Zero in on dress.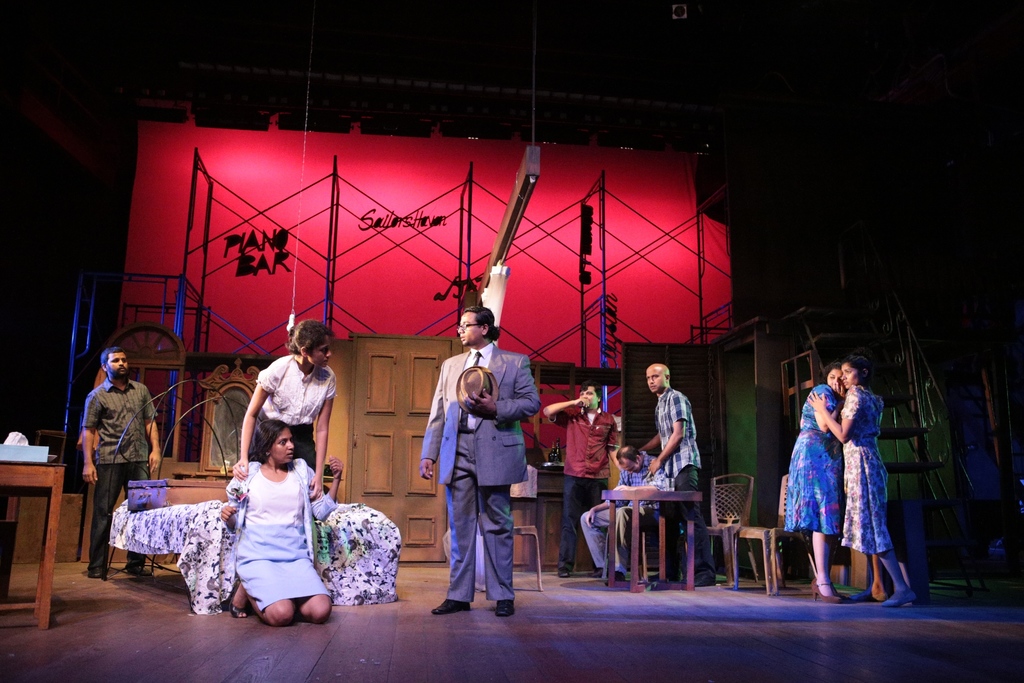
Zeroed in: select_region(787, 383, 845, 534).
